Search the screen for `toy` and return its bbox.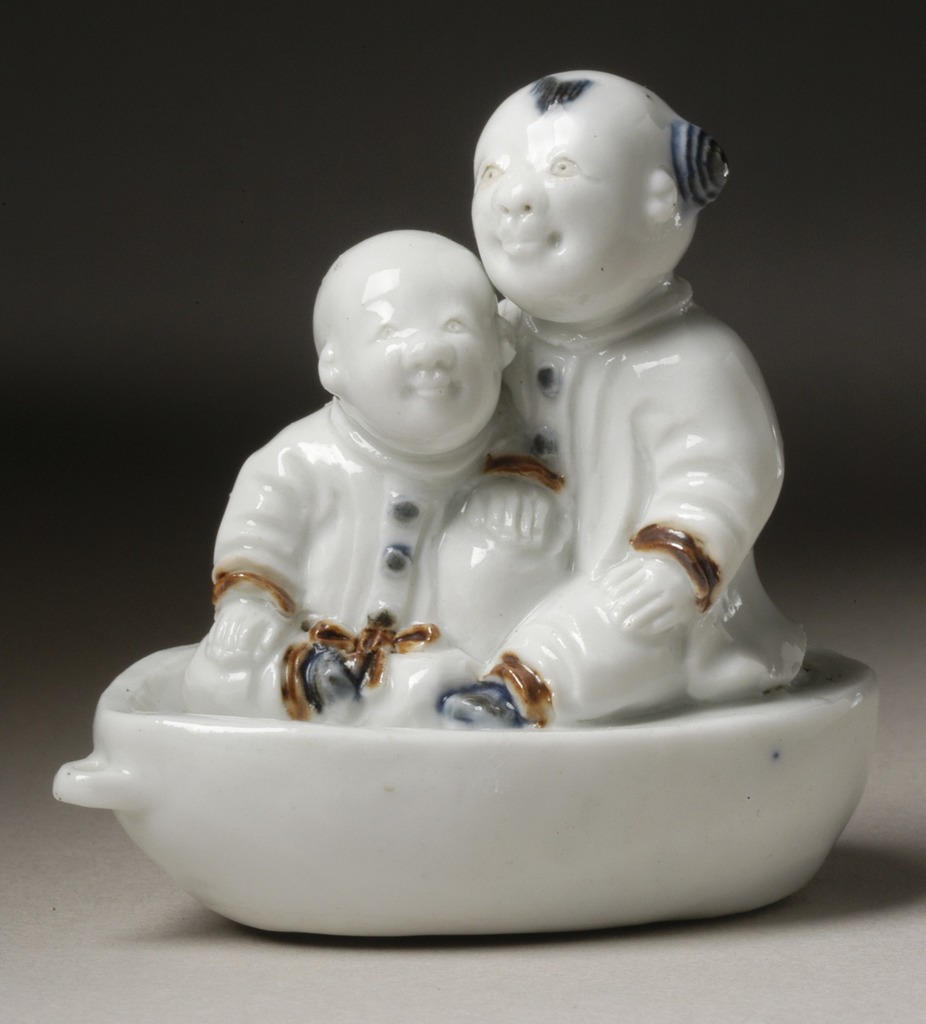
Found: 39/35/894/939.
